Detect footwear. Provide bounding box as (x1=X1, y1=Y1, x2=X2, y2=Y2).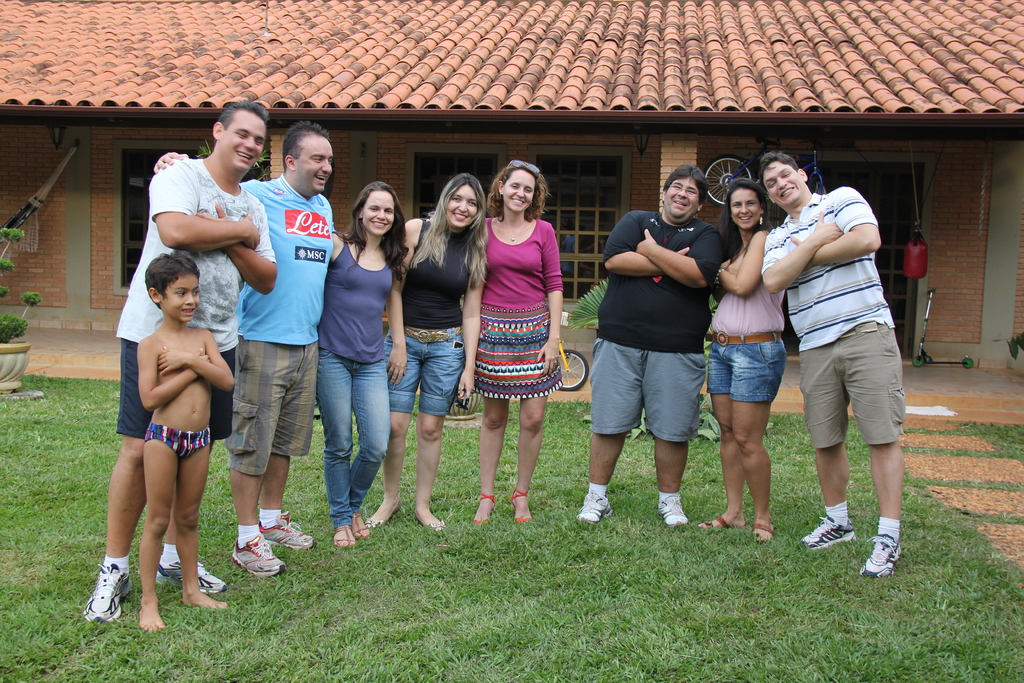
(x1=657, y1=493, x2=687, y2=527).
